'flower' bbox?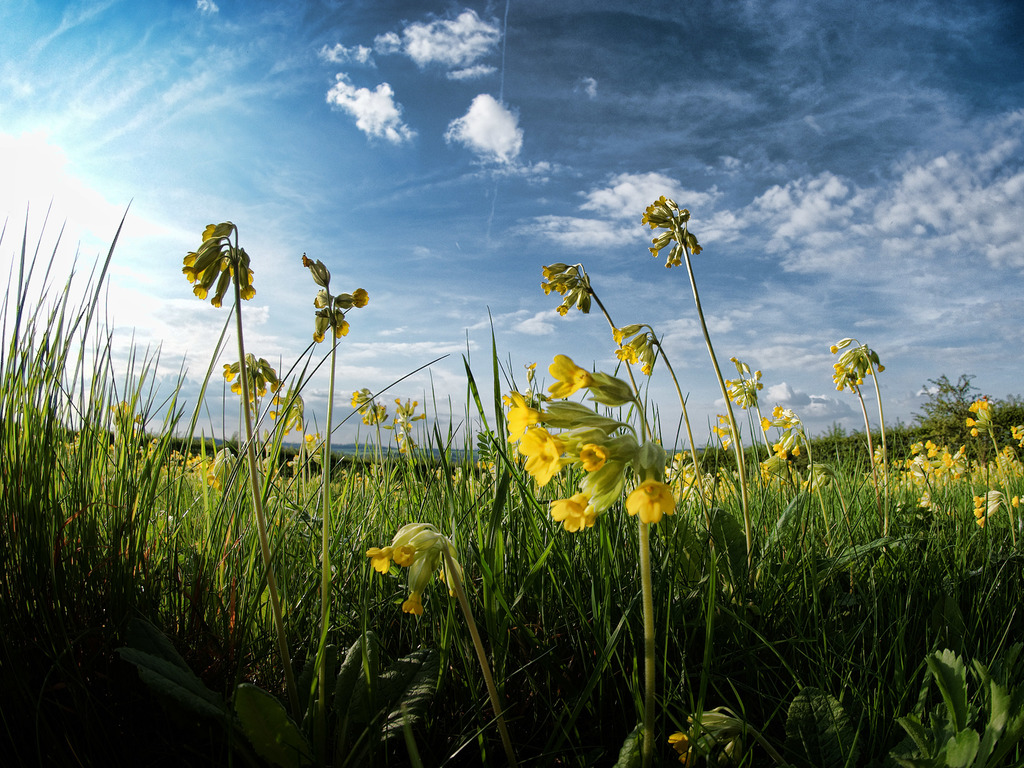
detection(670, 707, 743, 767)
